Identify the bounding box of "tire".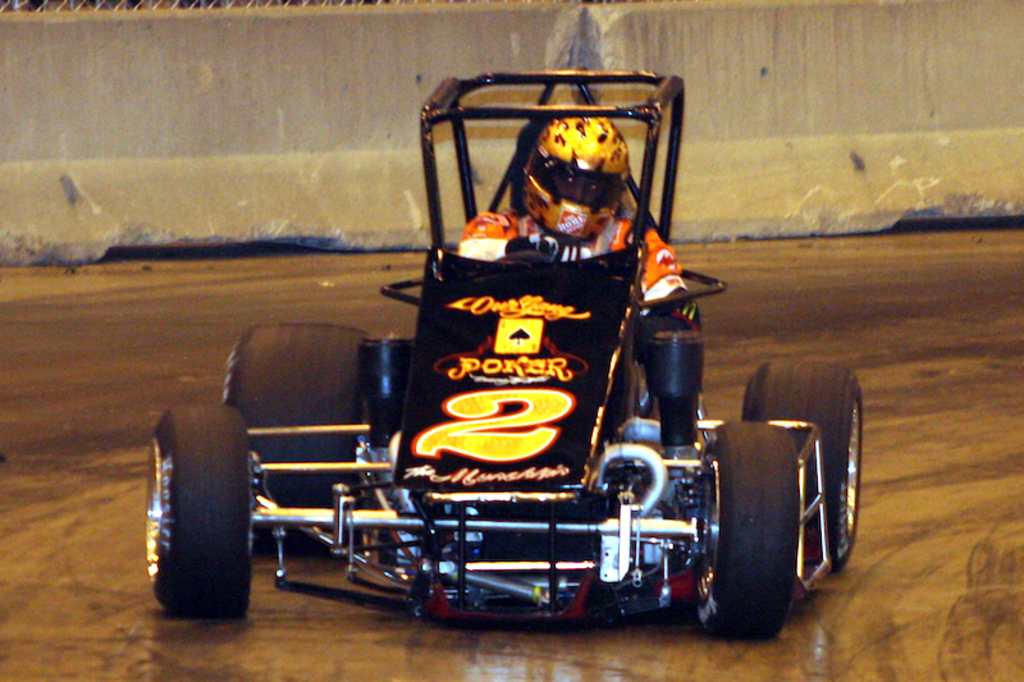
<region>150, 394, 261, 621</region>.
